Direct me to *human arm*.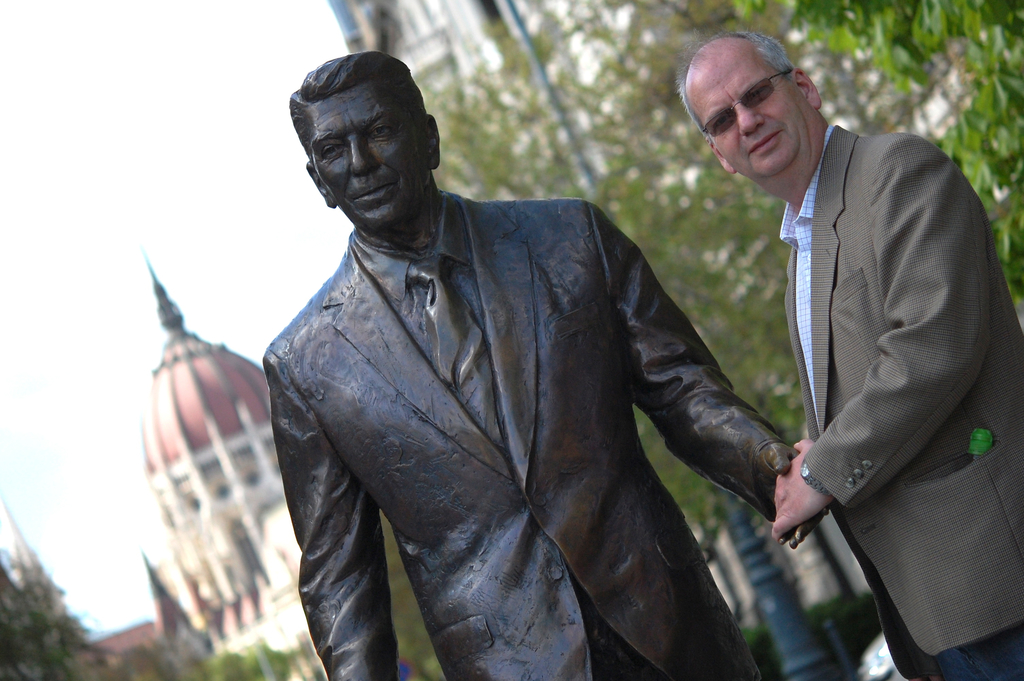
Direction: {"left": 774, "top": 138, "right": 989, "bottom": 543}.
